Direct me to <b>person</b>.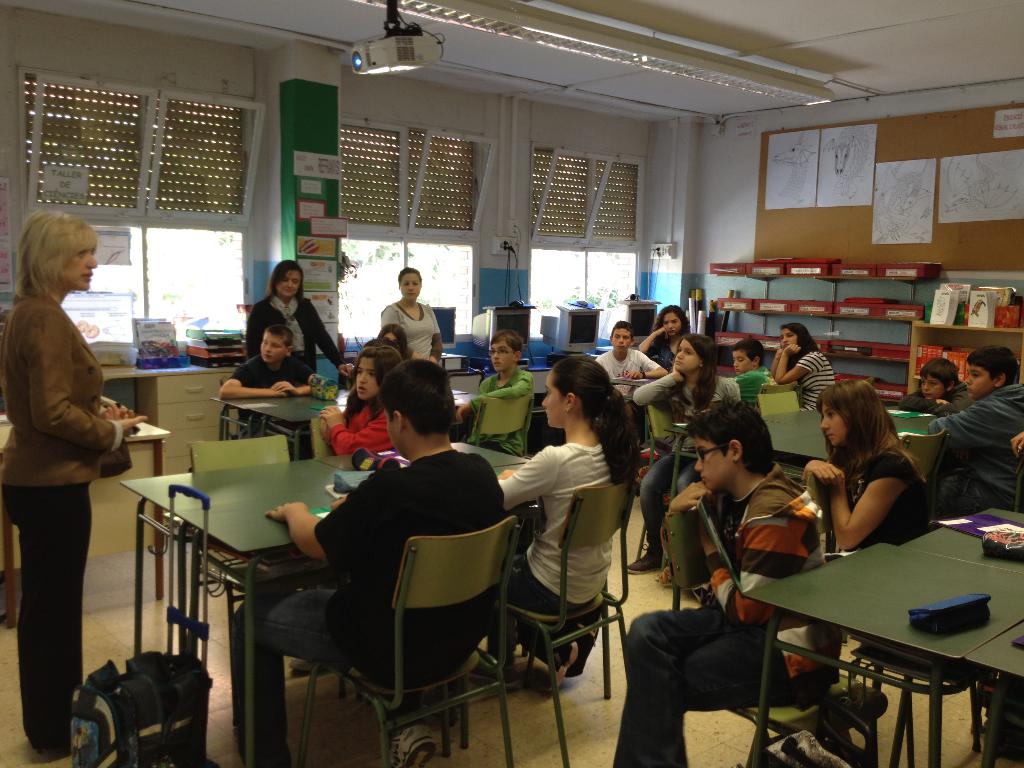
Direction: Rect(639, 306, 694, 375).
